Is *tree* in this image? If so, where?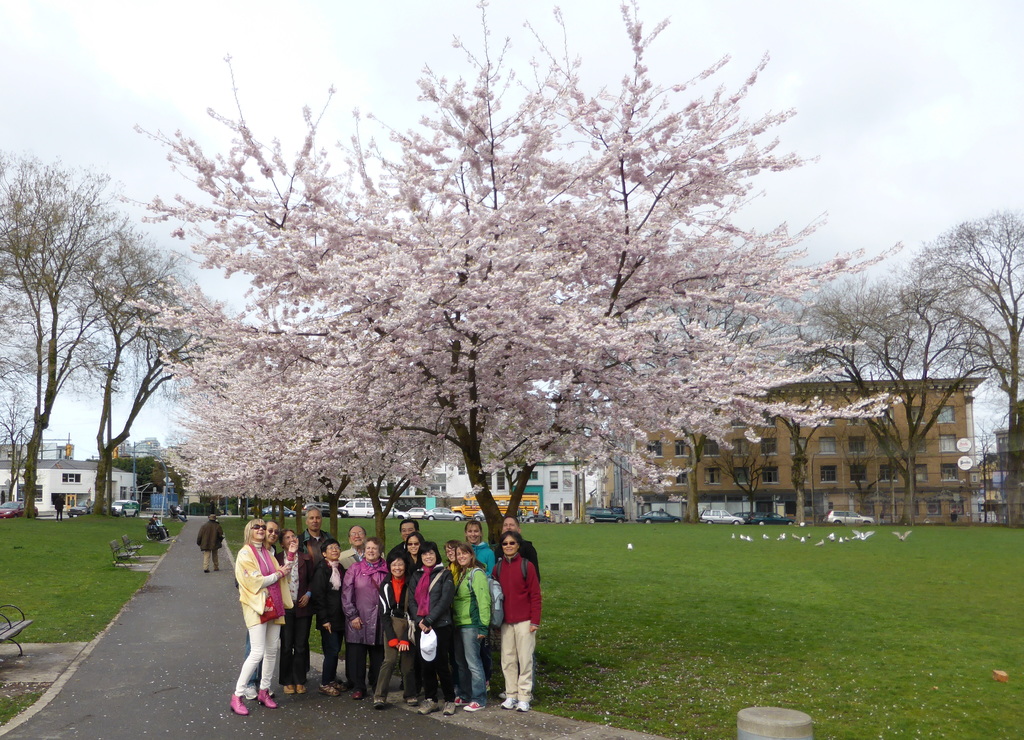
Yes, at region(112, 0, 909, 563).
